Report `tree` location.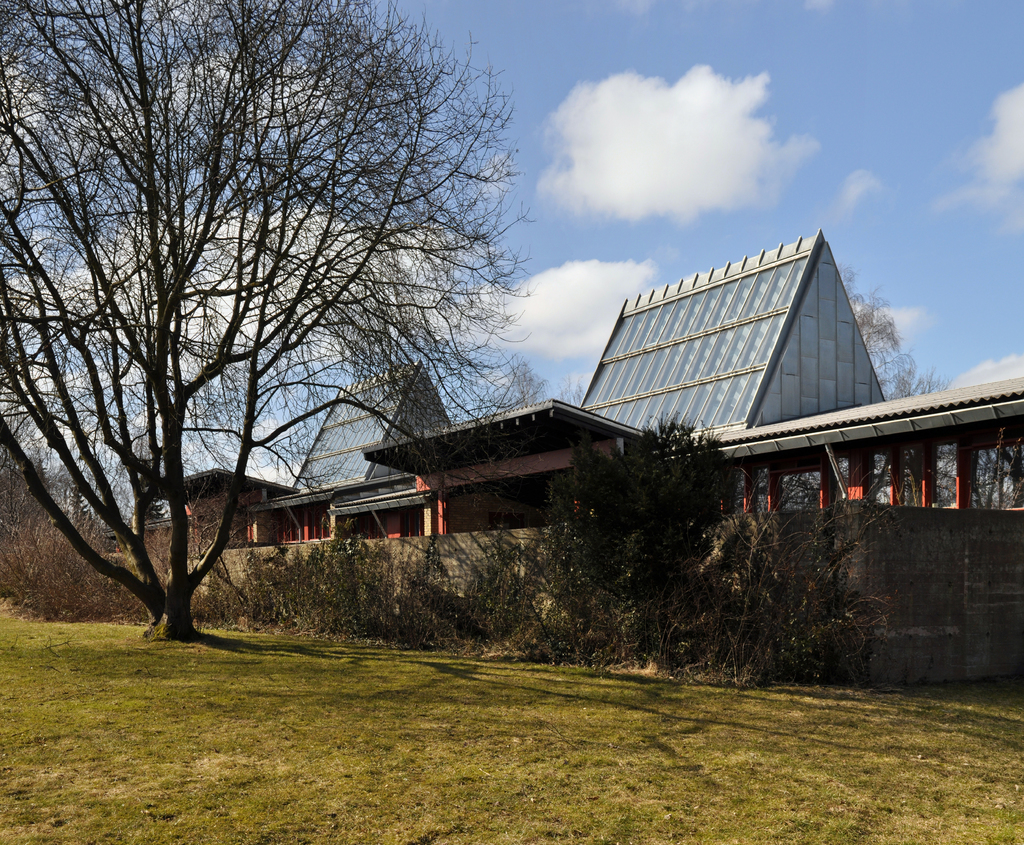
Report: [483, 344, 586, 403].
